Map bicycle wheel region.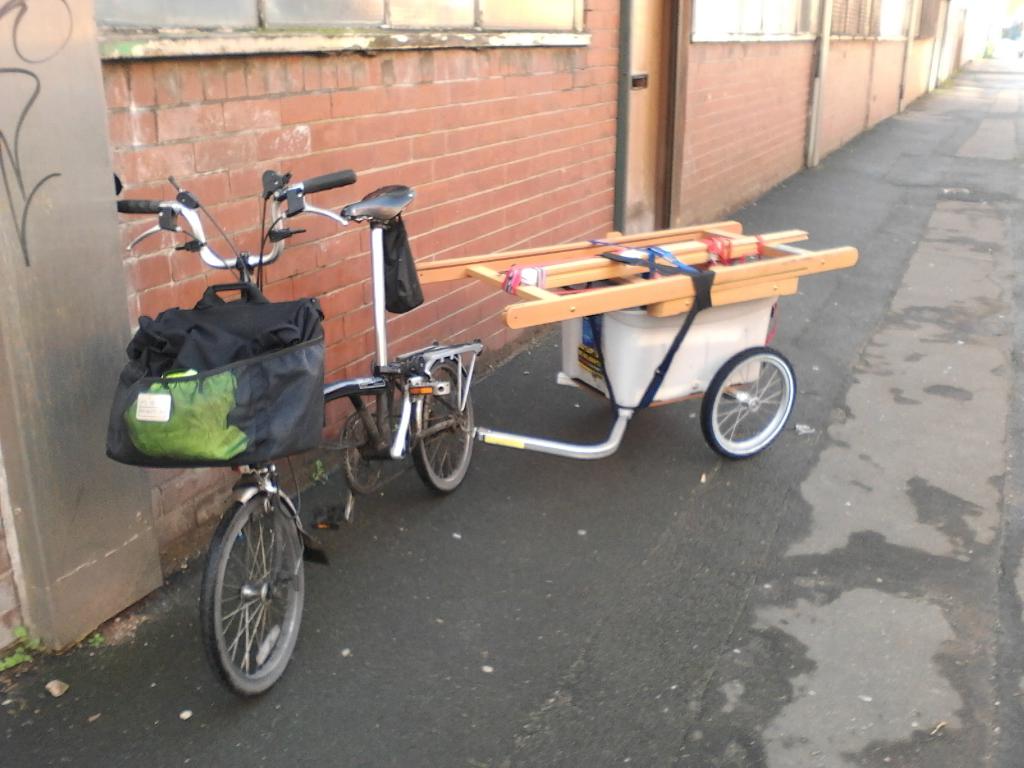
Mapped to {"x1": 415, "y1": 352, "x2": 473, "y2": 495}.
